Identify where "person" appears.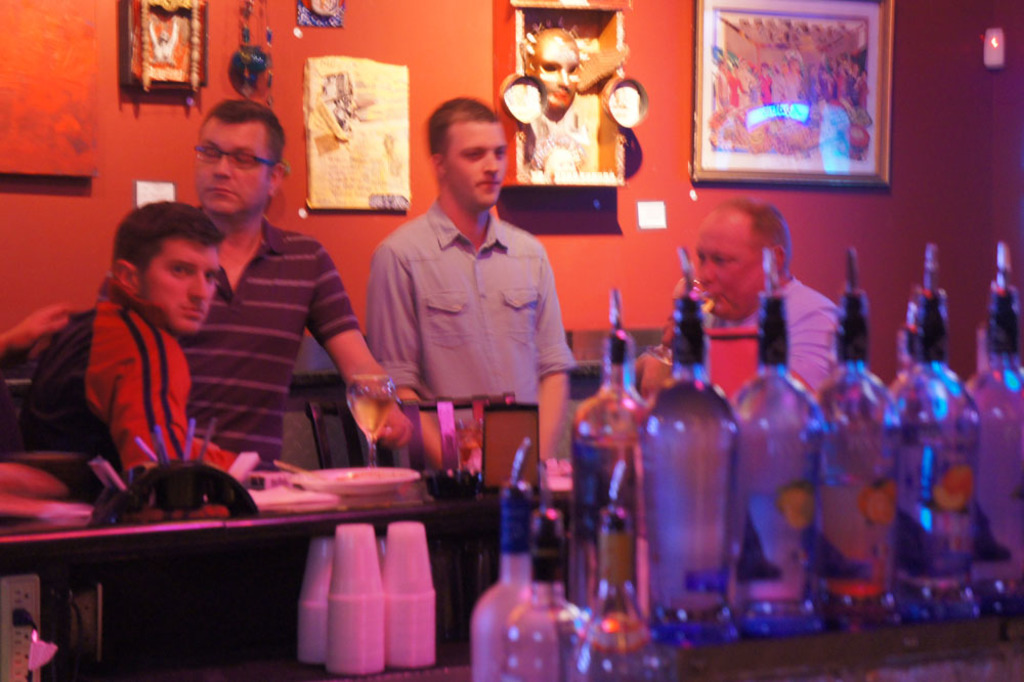
Appears at BBox(369, 86, 580, 482).
